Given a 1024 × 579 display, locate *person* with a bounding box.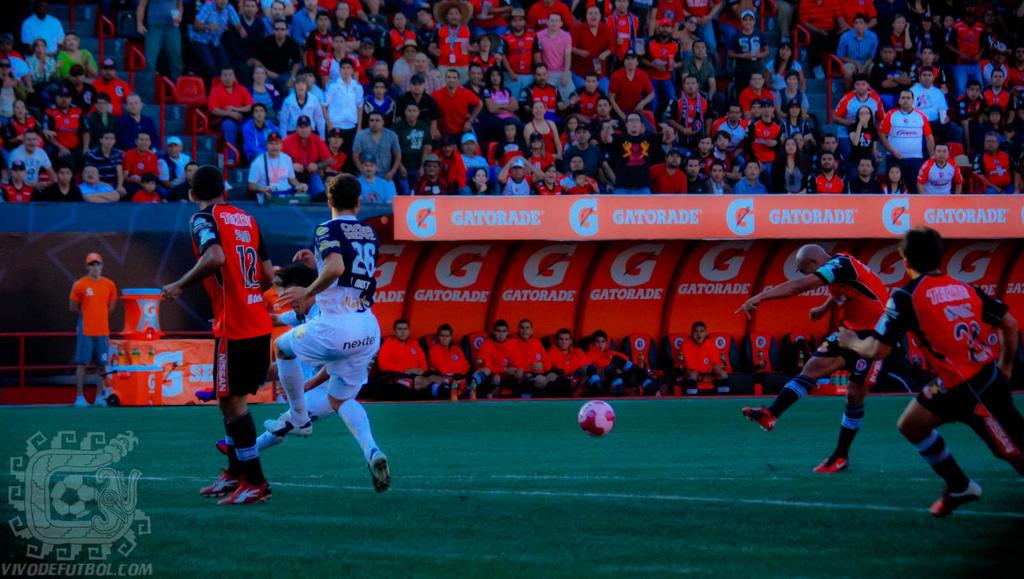
Located: [left=728, top=238, right=901, bottom=472].
